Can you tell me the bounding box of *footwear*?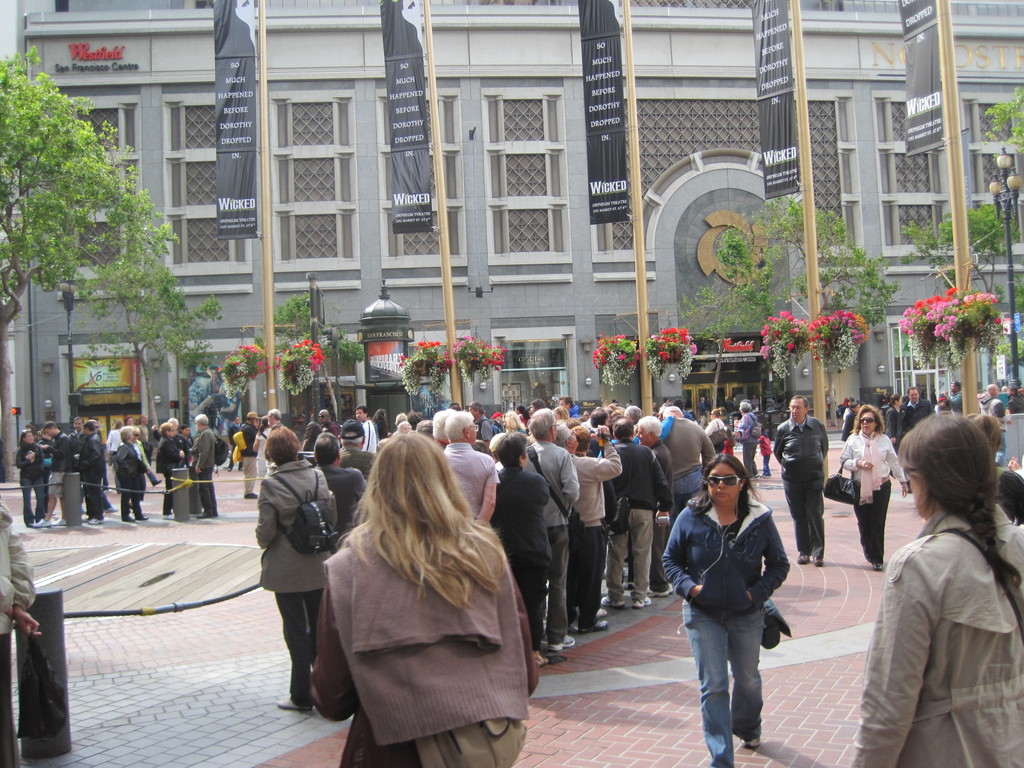
pyautogui.locateOnScreen(600, 595, 623, 608).
